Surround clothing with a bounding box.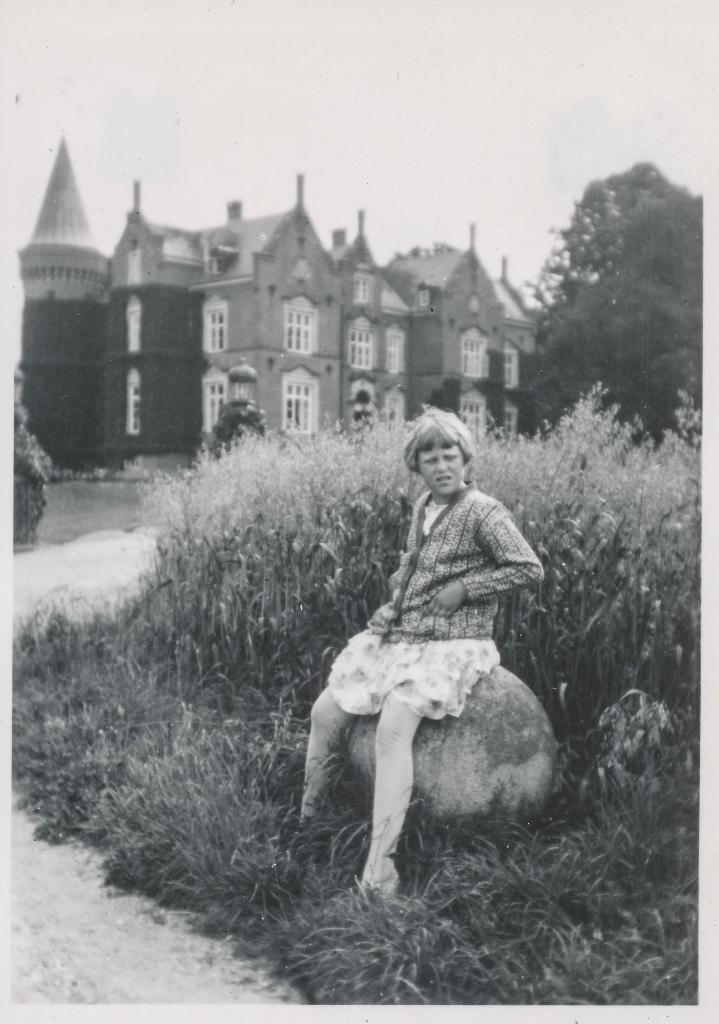
rect(302, 476, 545, 890).
